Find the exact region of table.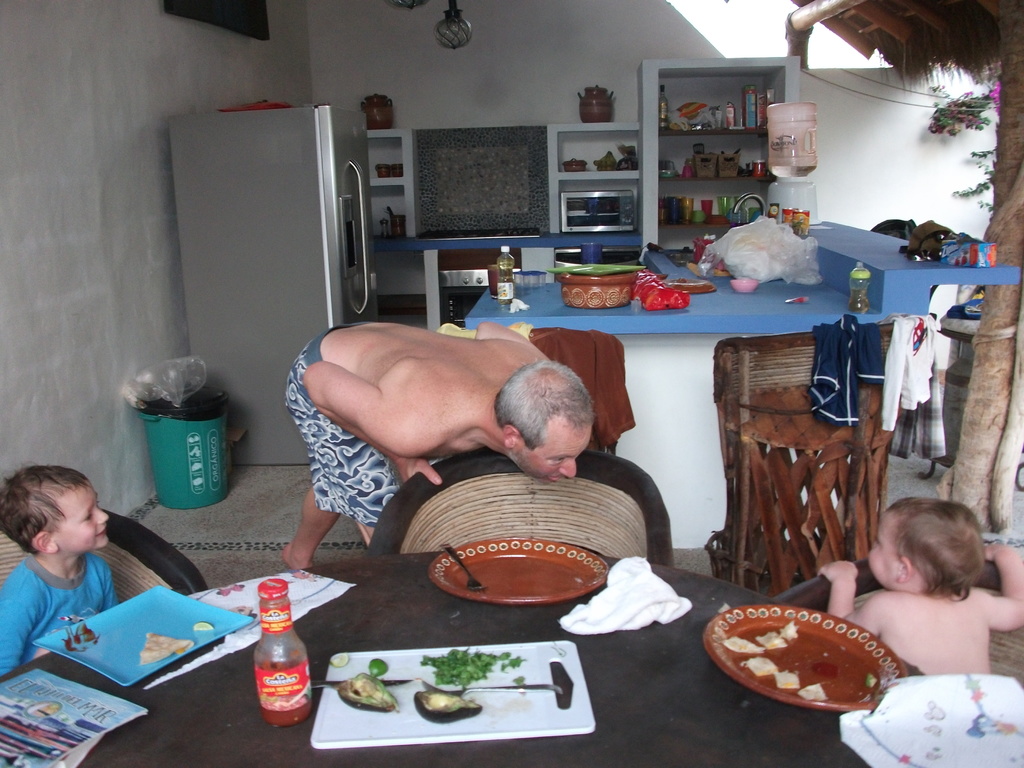
Exact region: rect(0, 547, 929, 767).
